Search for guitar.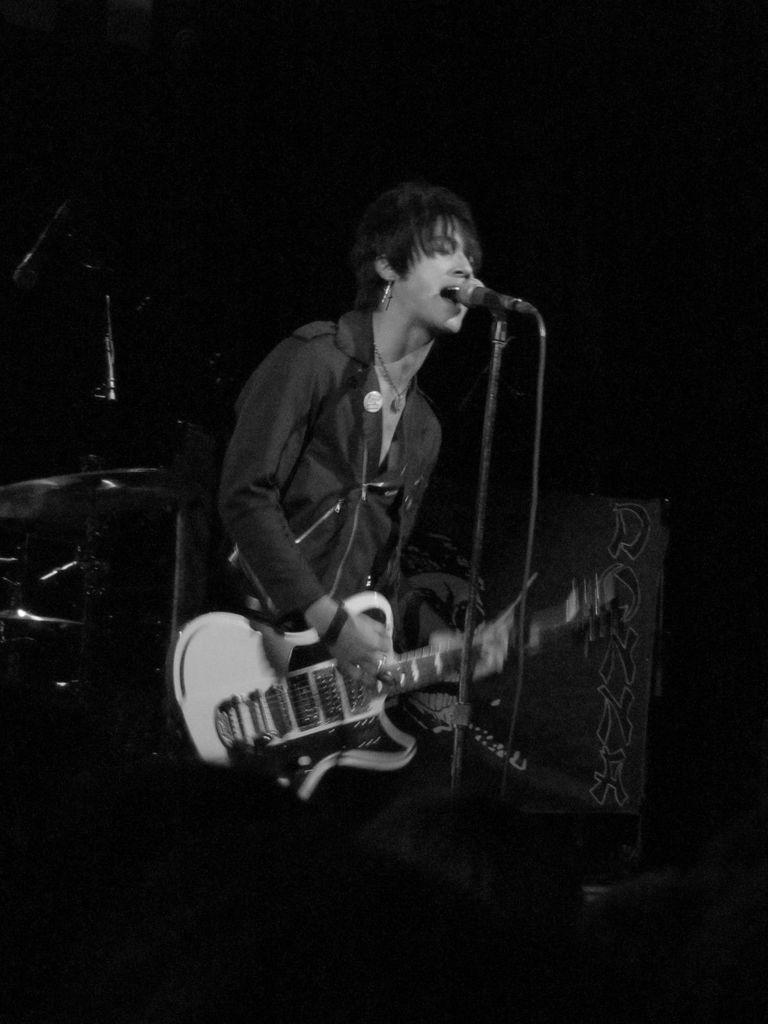
Found at [left=143, top=565, right=563, bottom=806].
